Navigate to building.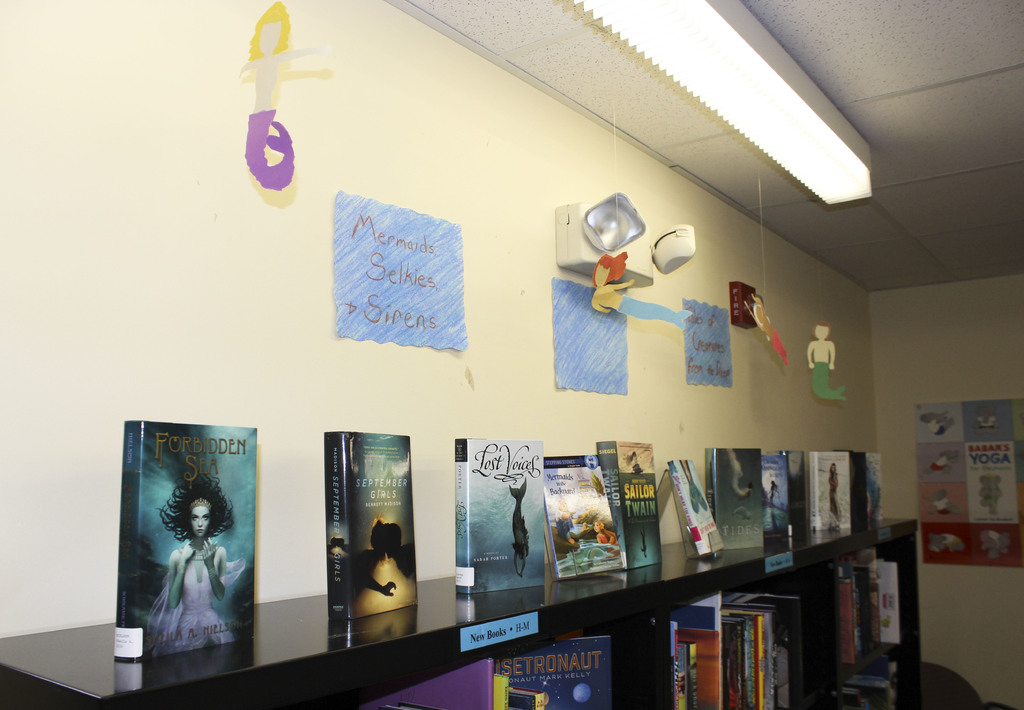
Navigation target: box=[0, 0, 1023, 709].
